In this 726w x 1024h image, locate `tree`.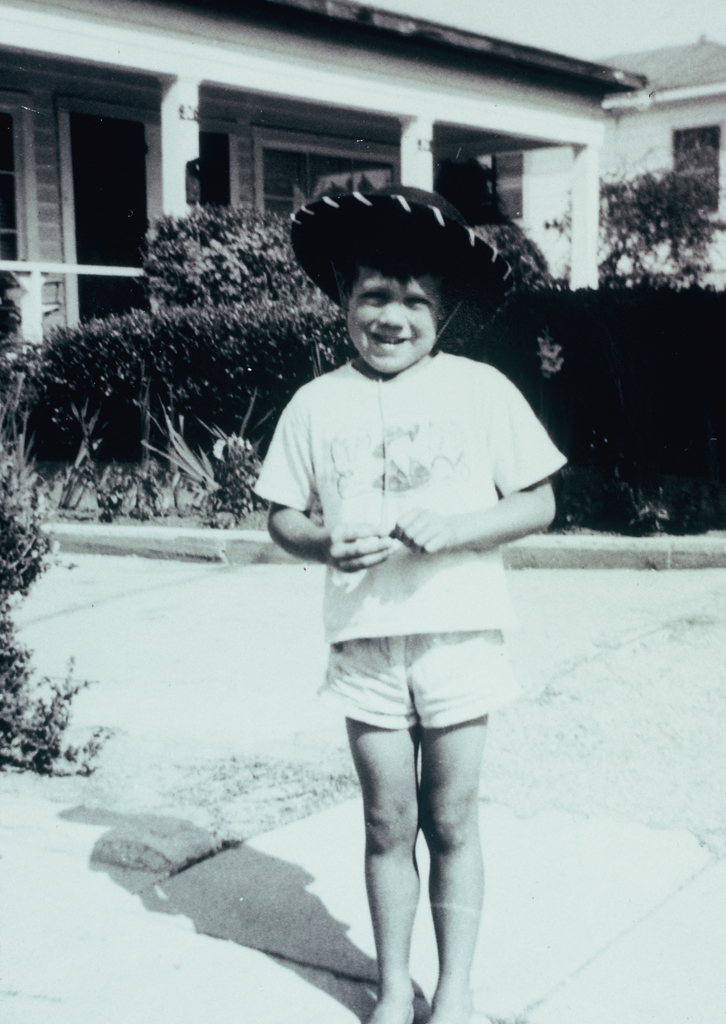
Bounding box: BBox(248, 294, 363, 447).
